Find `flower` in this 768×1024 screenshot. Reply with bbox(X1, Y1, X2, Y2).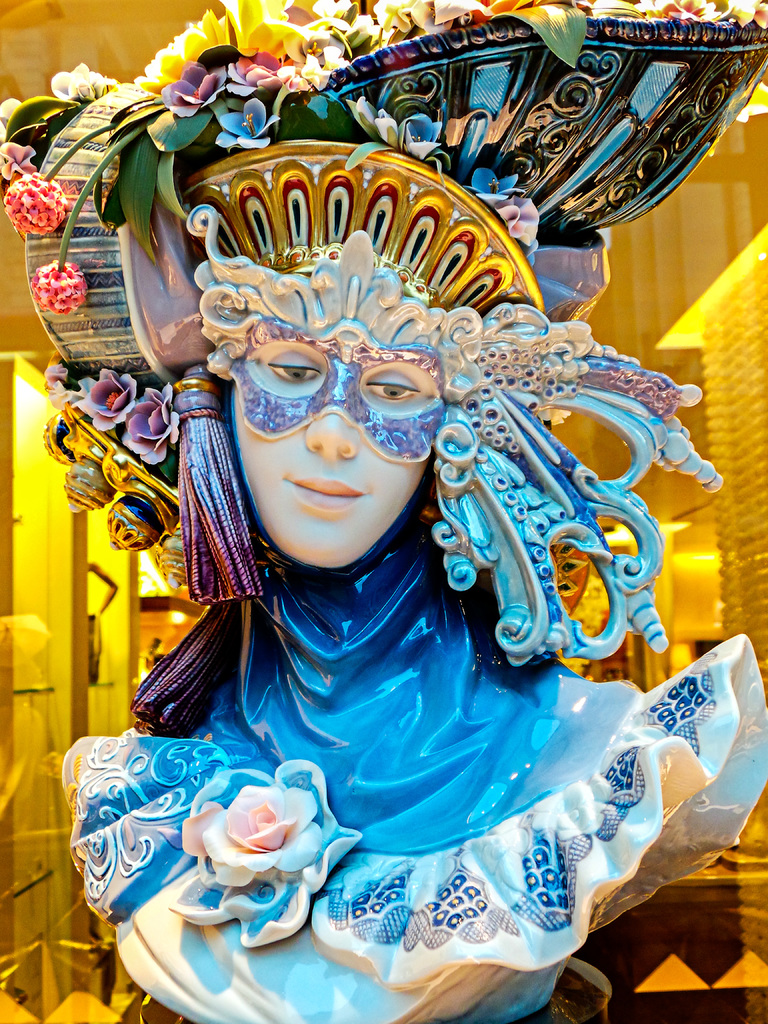
bbox(0, 166, 60, 228).
